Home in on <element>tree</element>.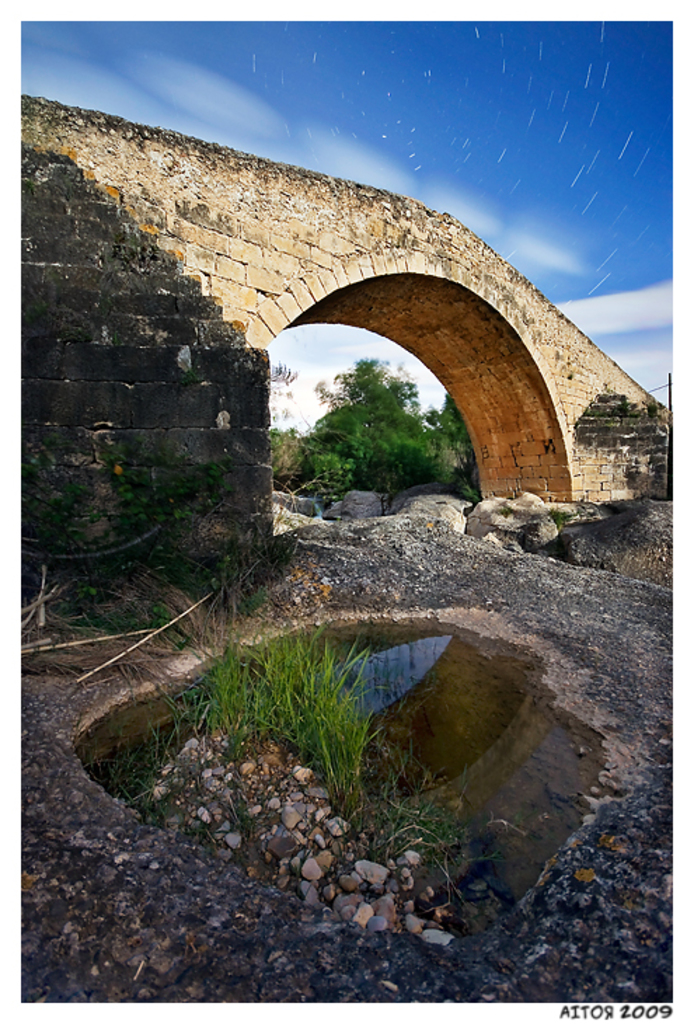
Homed in at 303/358/471/501.
